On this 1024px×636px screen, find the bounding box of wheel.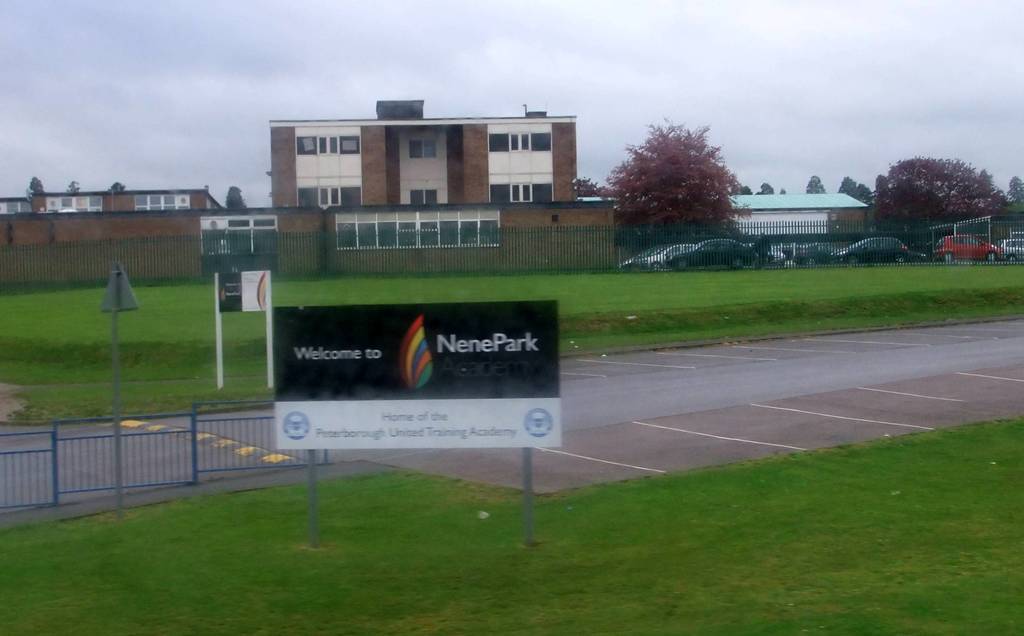
Bounding box: select_region(732, 260, 746, 272).
